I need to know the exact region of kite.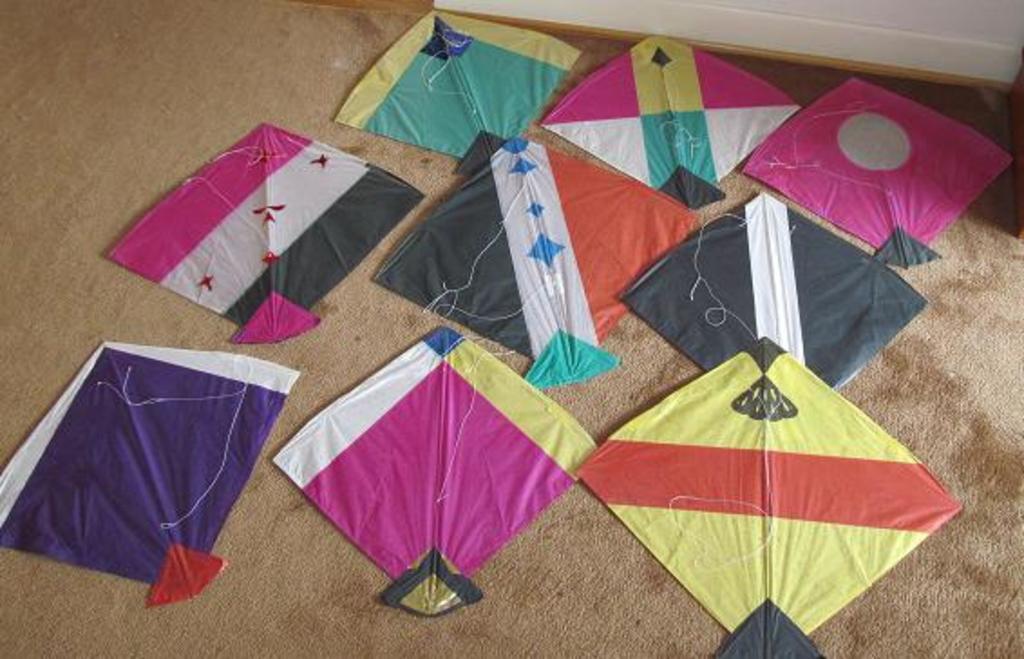
Region: region(0, 340, 304, 608).
